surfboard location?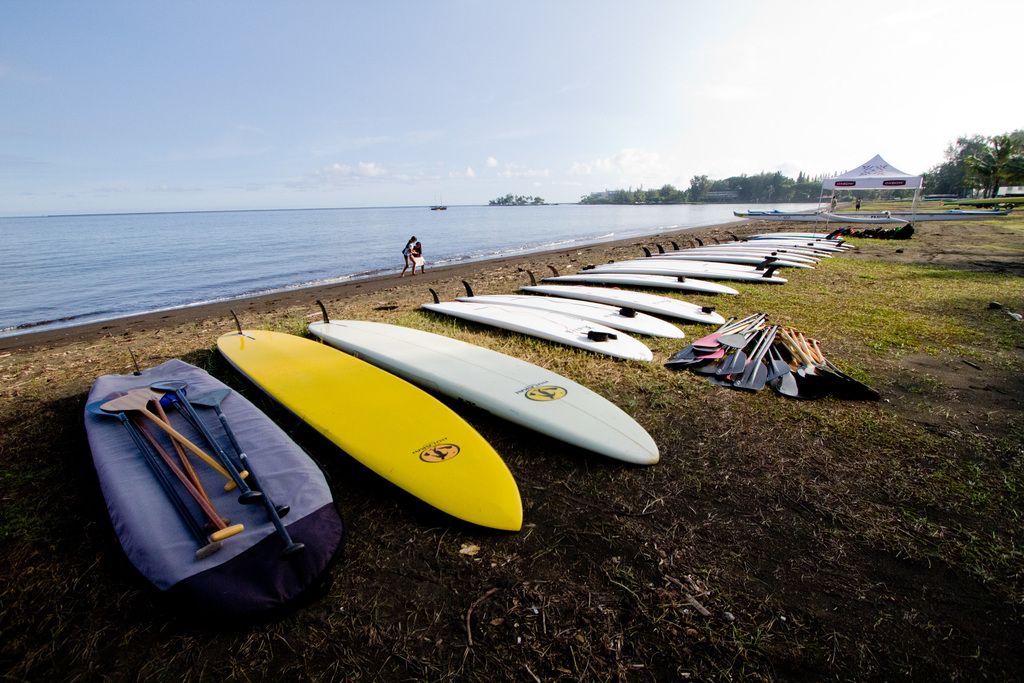
Rect(216, 311, 527, 533)
